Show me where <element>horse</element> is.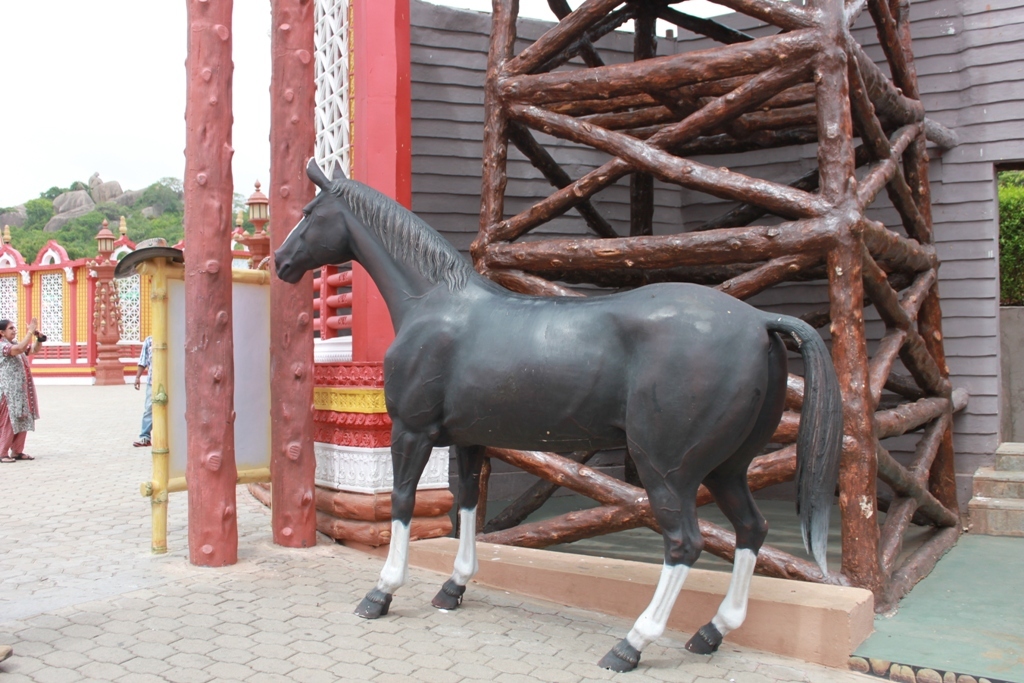
<element>horse</element> is at {"x1": 273, "y1": 153, "x2": 844, "y2": 670}.
